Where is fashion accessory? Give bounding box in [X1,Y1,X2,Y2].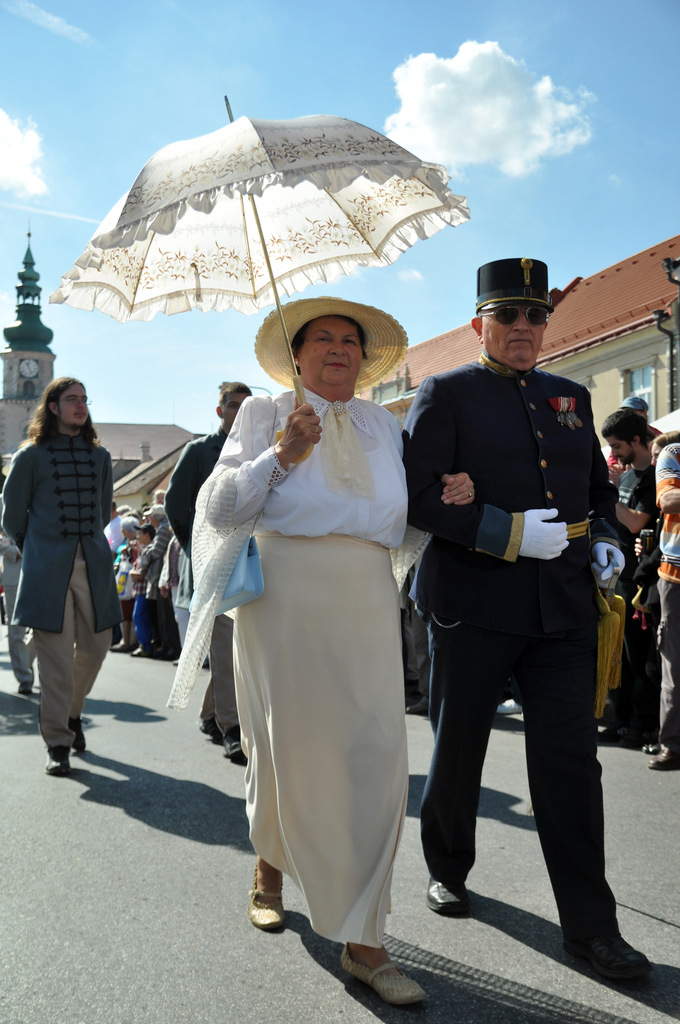
[560,919,651,980].
